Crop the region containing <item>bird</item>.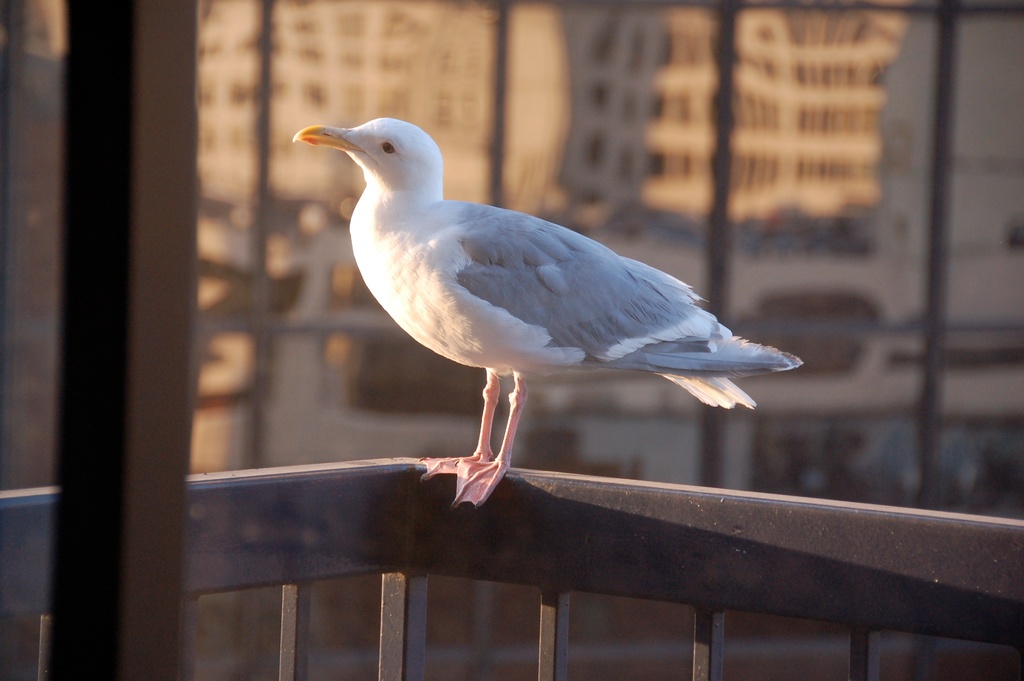
Crop region: pyautogui.locateOnScreen(281, 124, 790, 494).
